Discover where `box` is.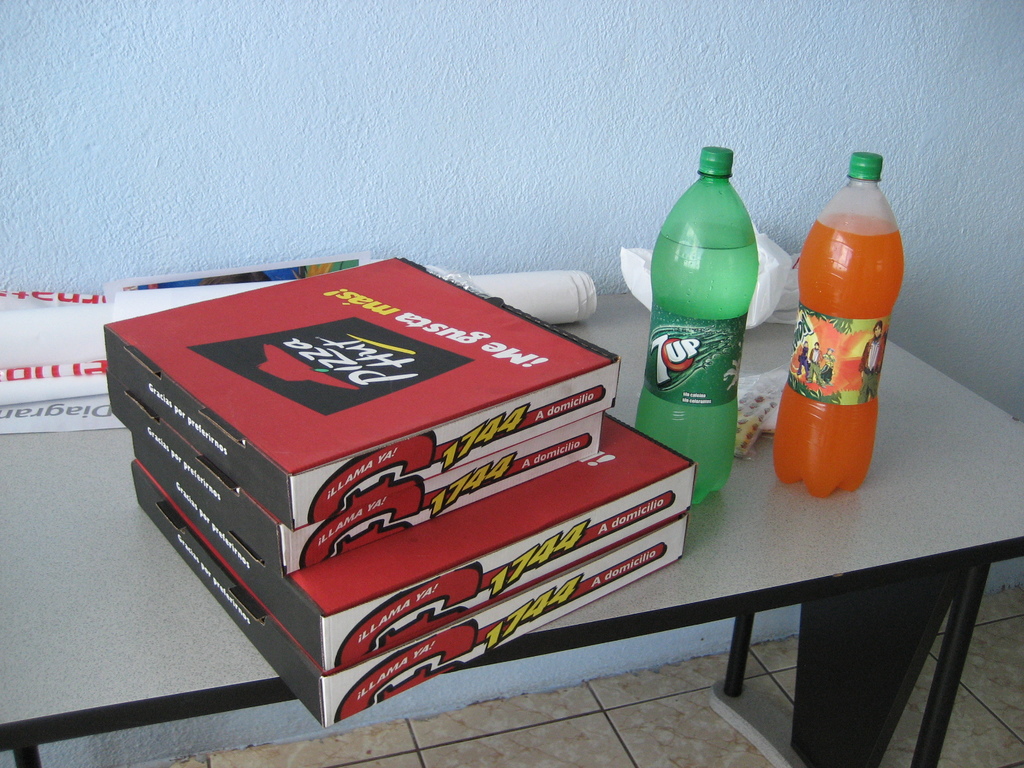
Discovered at l=126, t=250, r=716, b=720.
